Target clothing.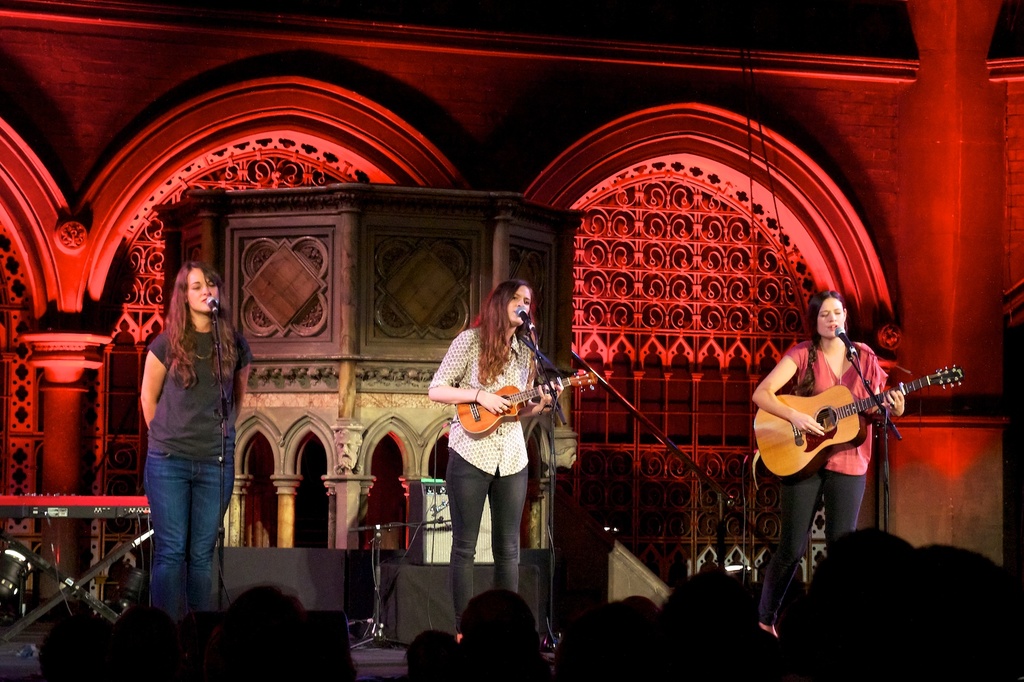
Target region: l=760, t=337, r=892, b=622.
